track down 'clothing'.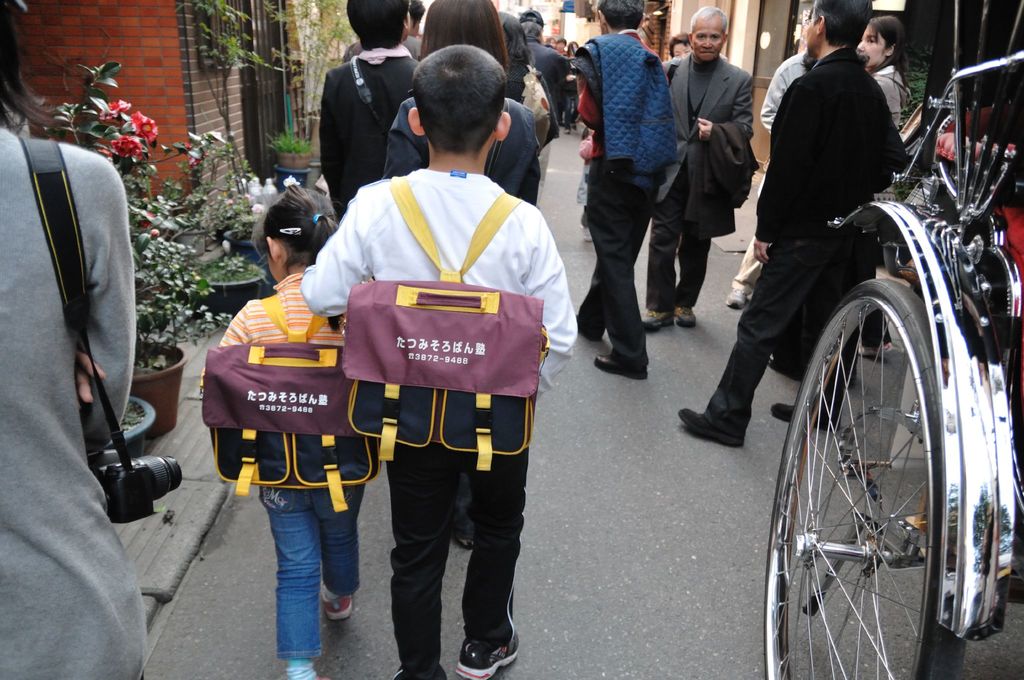
Tracked to crop(522, 39, 569, 124).
